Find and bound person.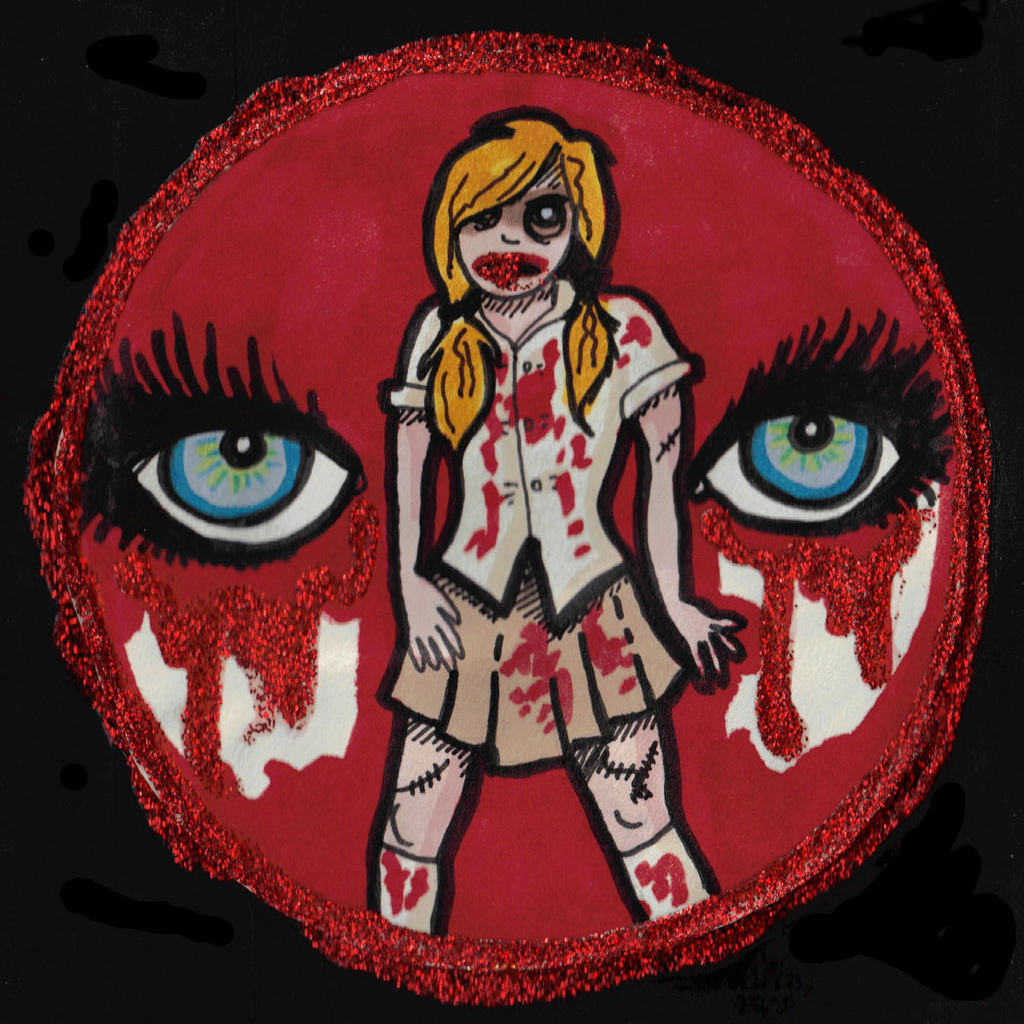
Bound: 359 101 744 934.
